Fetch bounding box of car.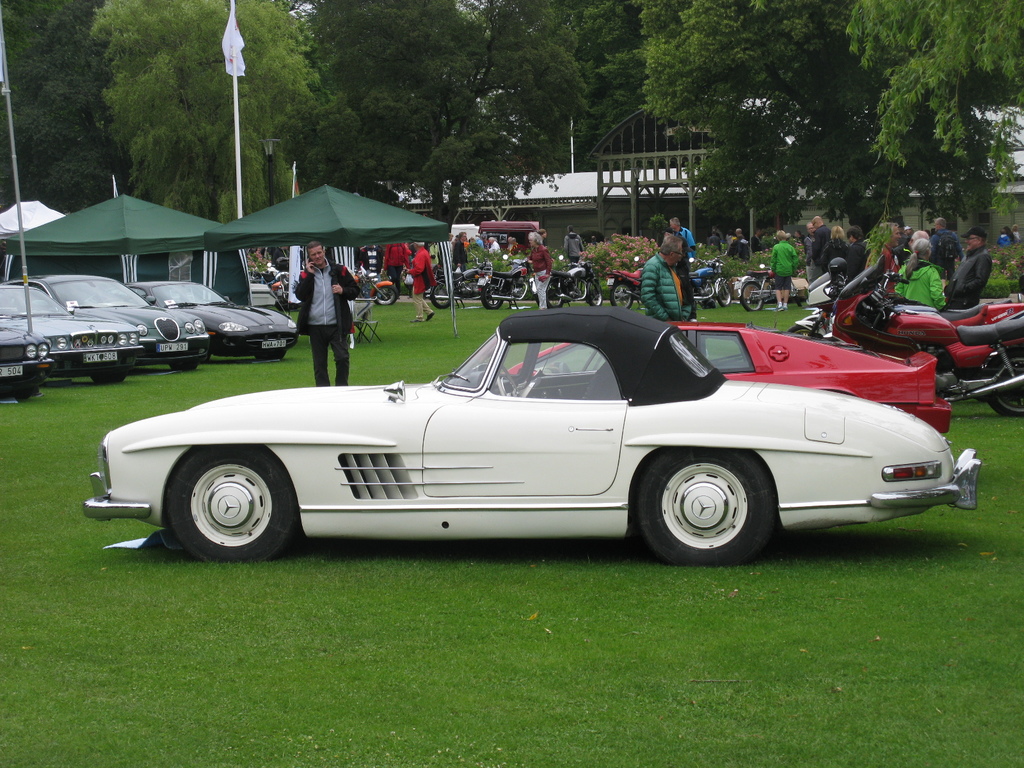
Bbox: <bbox>0, 331, 56, 399</bbox>.
